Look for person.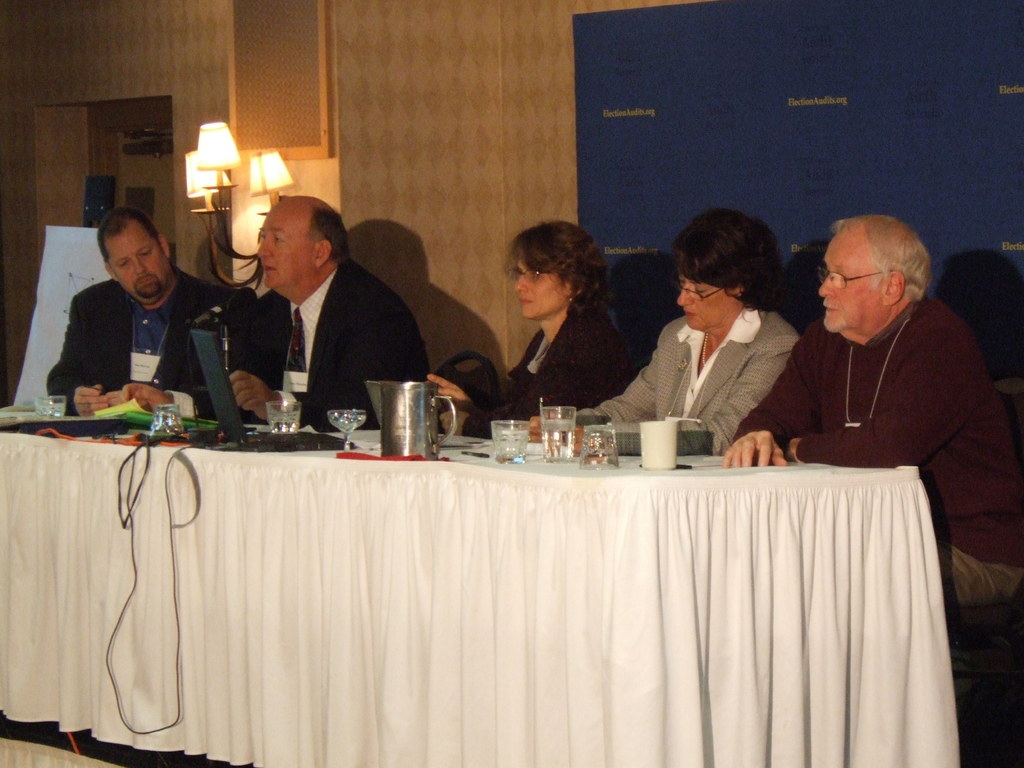
Found: 51:189:214:430.
